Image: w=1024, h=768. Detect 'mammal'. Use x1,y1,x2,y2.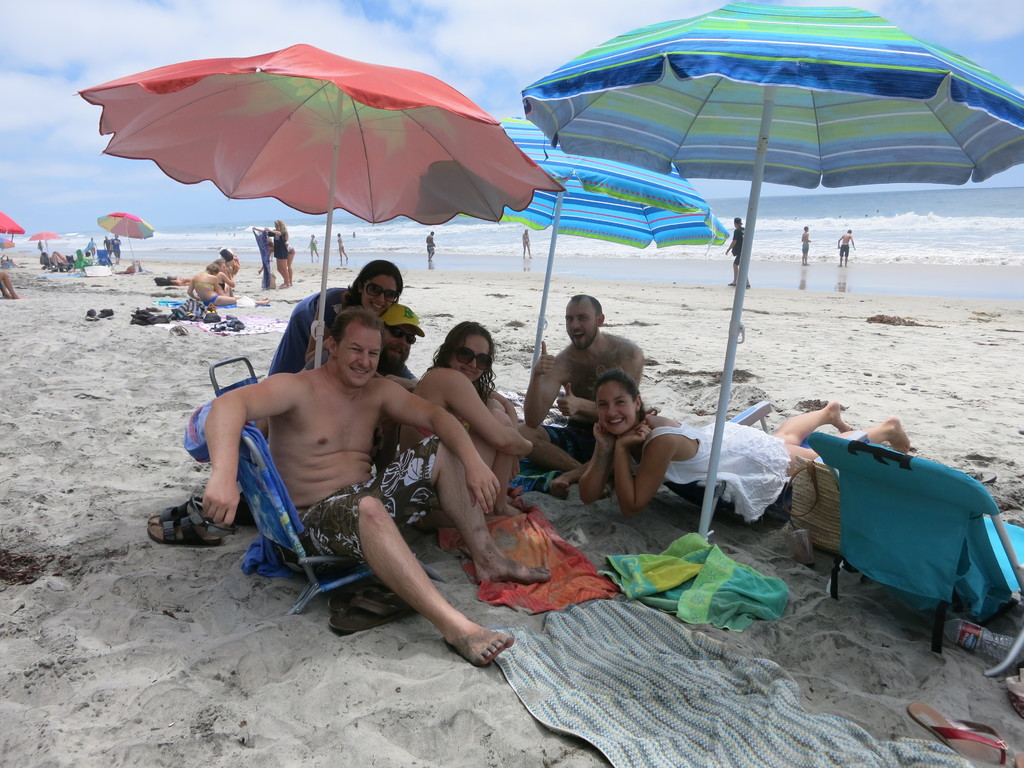
337,231,349,262.
